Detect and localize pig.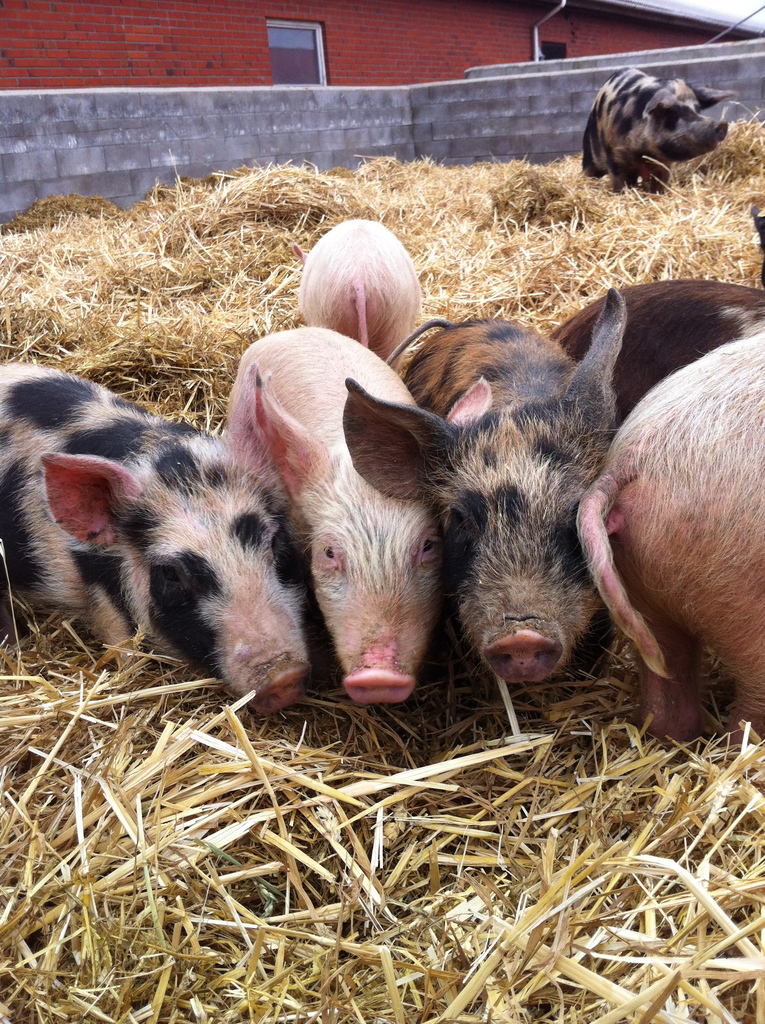
Localized at [579, 64, 740, 199].
